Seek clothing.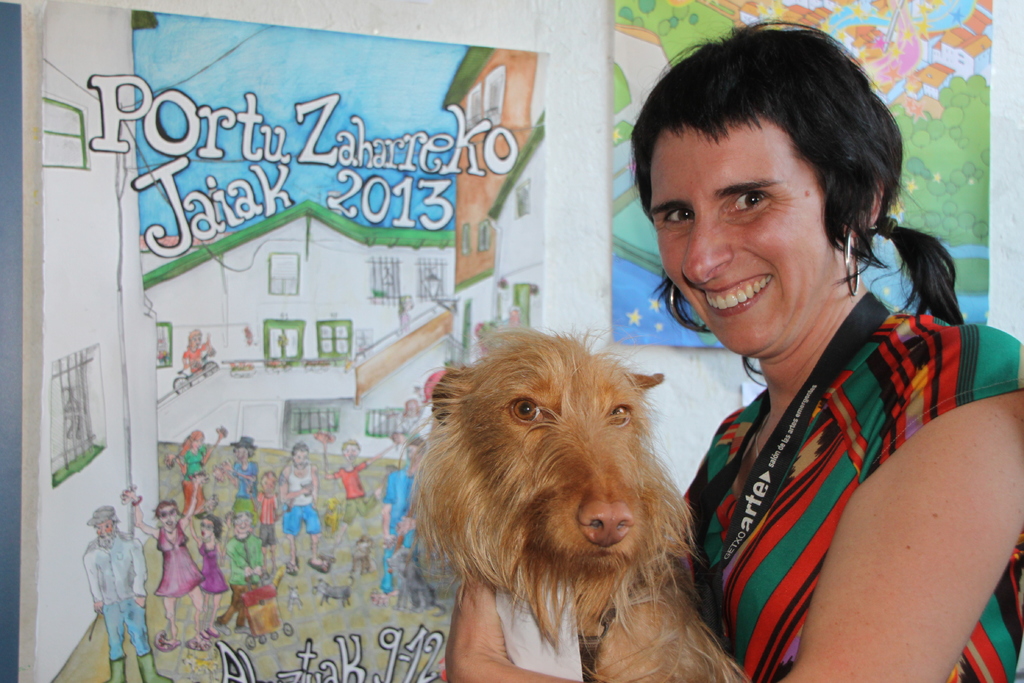
bbox(334, 457, 364, 499).
